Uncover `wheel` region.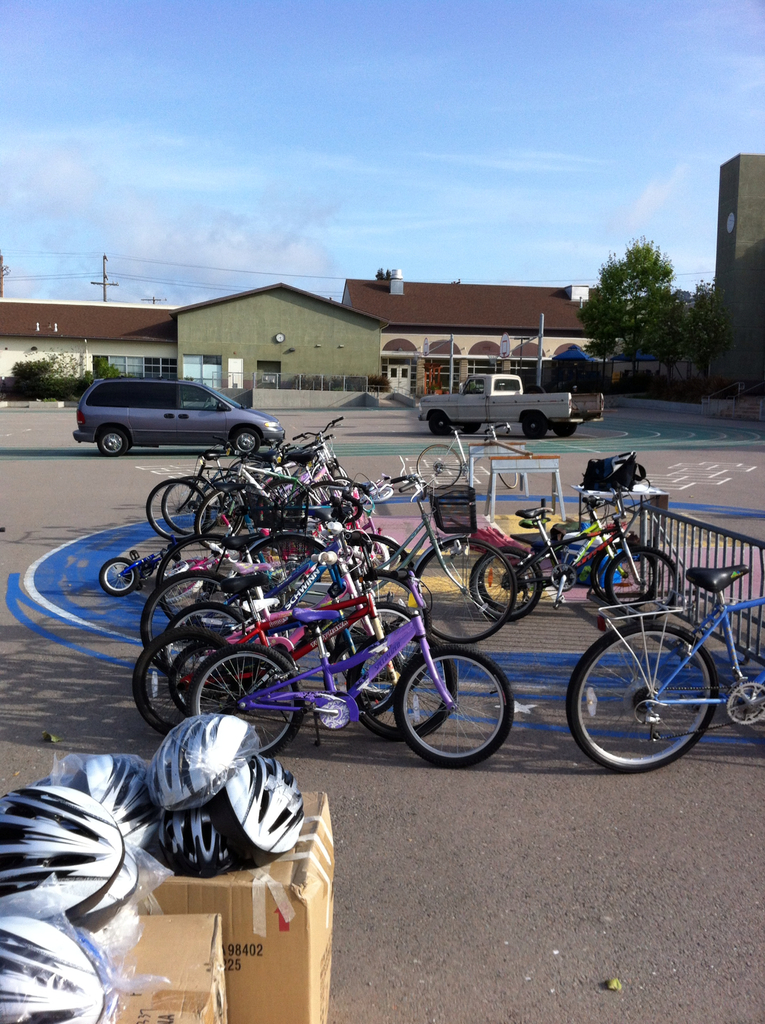
Uncovered: region(520, 412, 548, 442).
